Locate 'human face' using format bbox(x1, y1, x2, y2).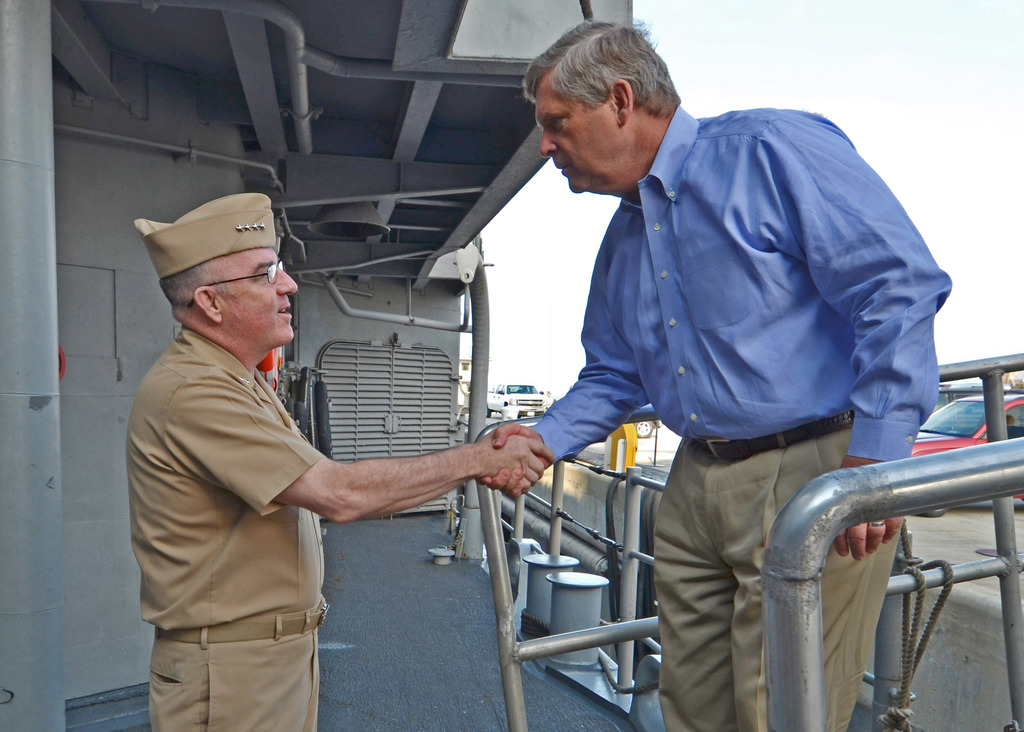
bbox(223, 248, 298, 341).
